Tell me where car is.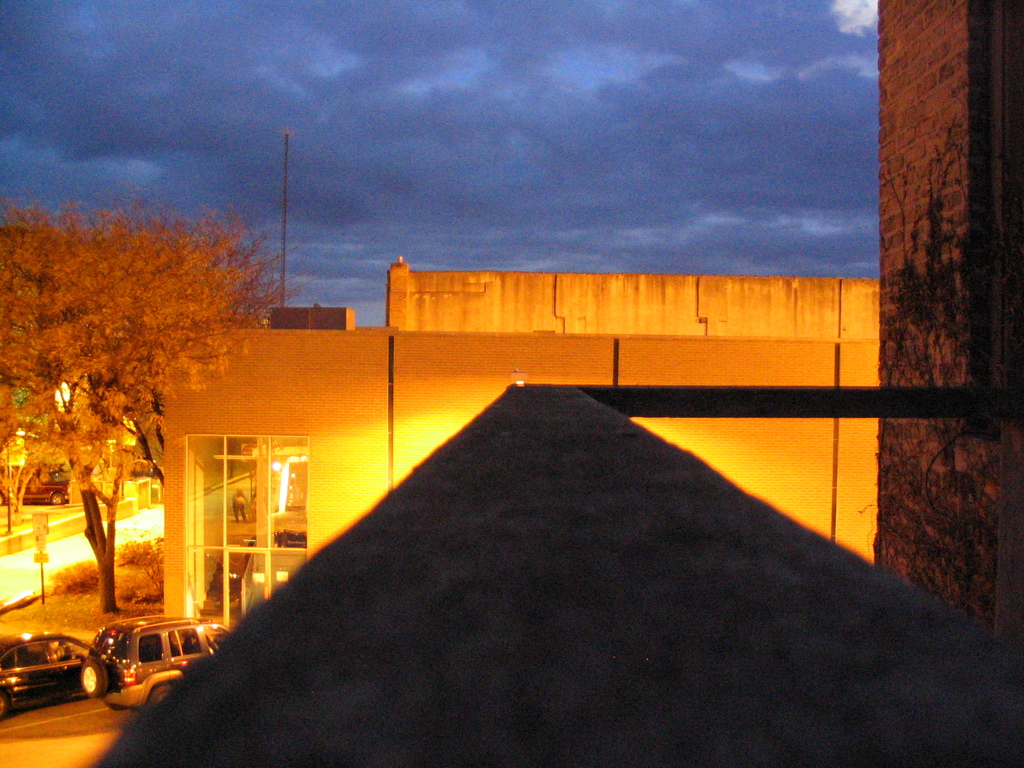
car is at <region>0, 633, 108, 720</region>.
